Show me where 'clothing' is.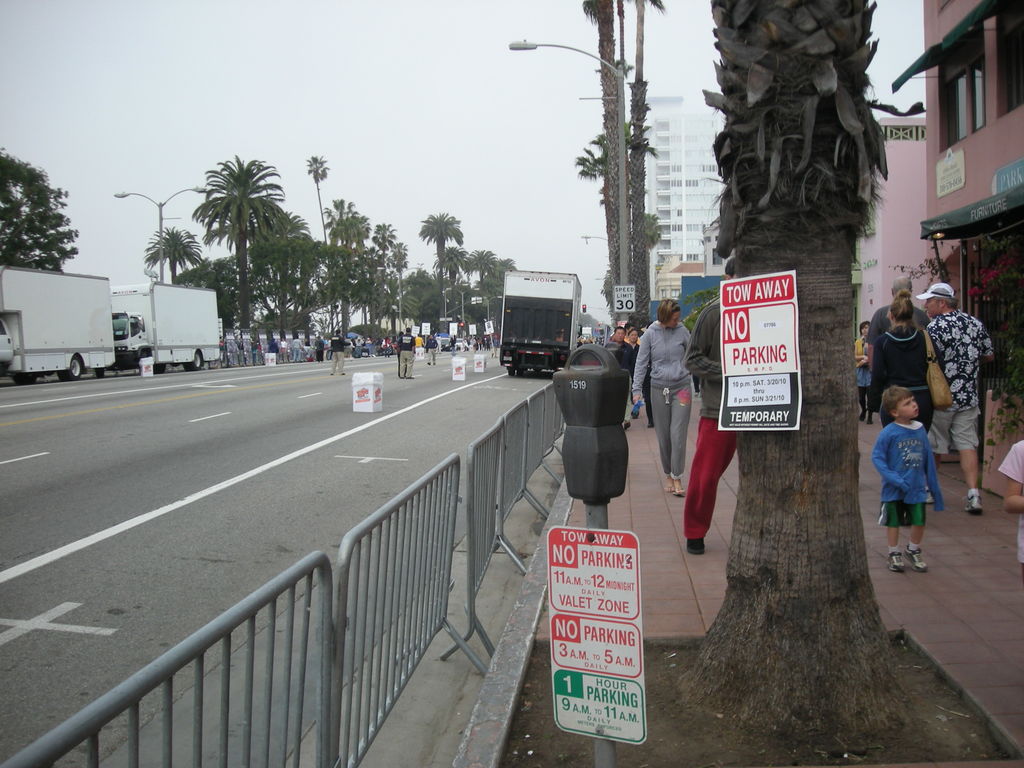
'clothing' is at bbox(871, 321, 933, 431).
